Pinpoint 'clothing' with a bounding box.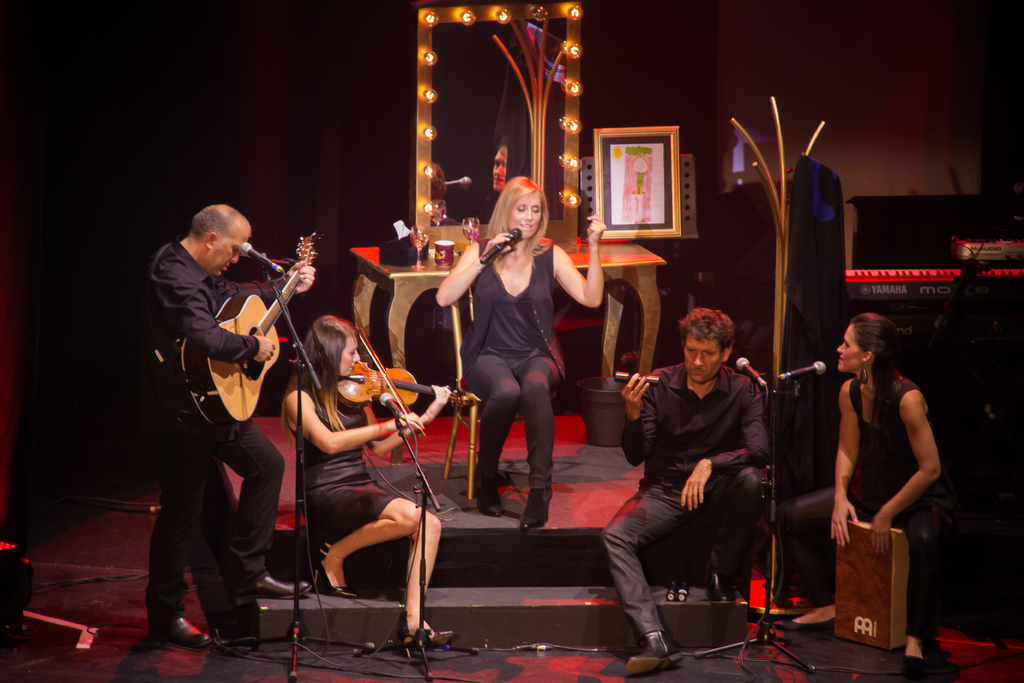
x1=771 y1=378 x2=942 y2=638.
